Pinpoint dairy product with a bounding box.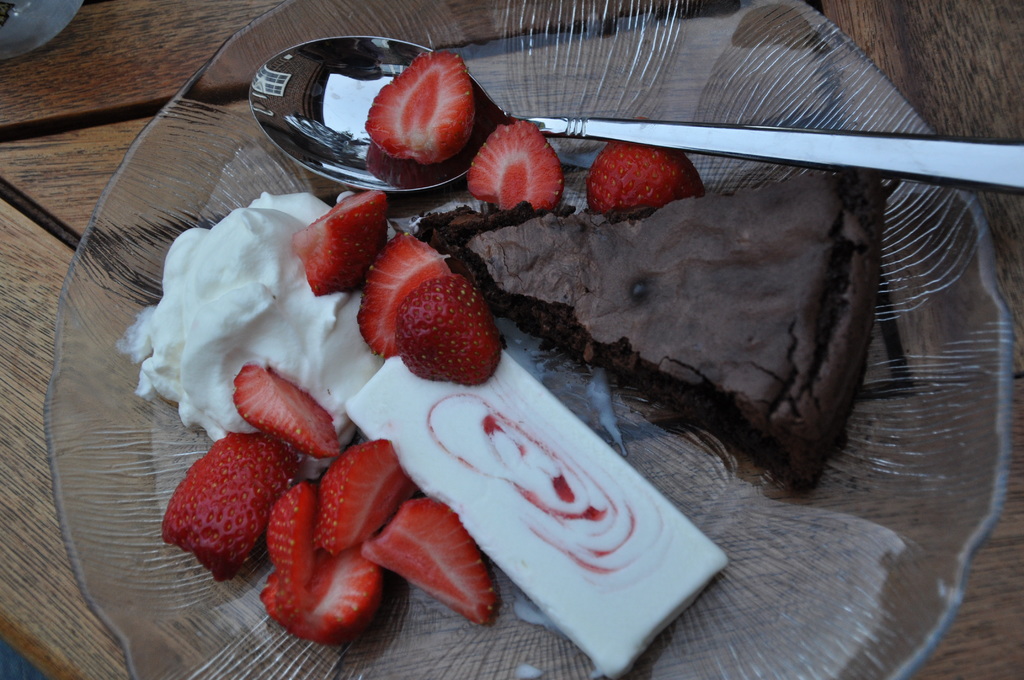
detection(115, 190, 394, 469).
